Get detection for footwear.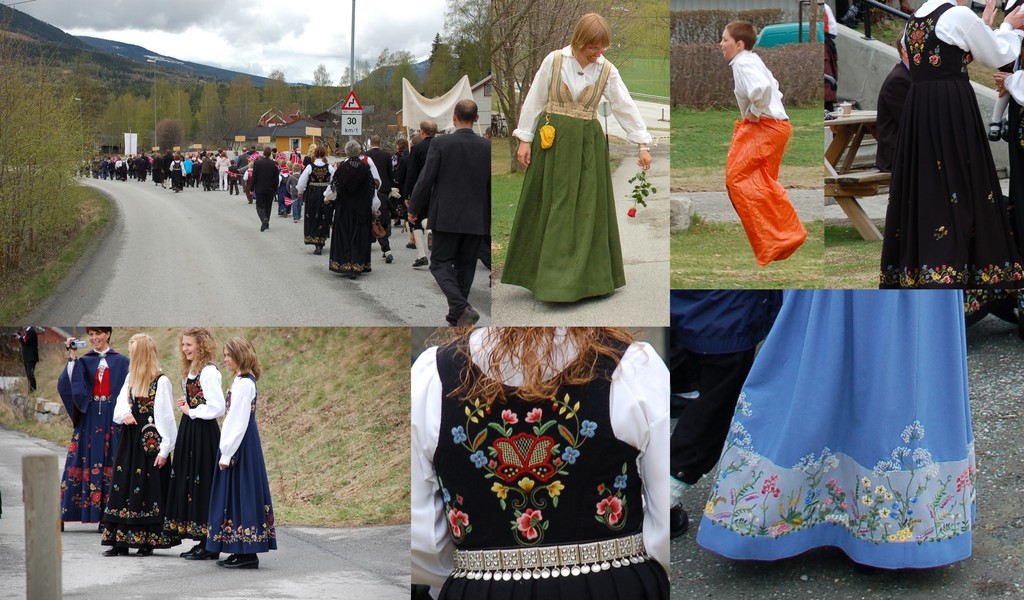
Detection: pyautogui.locateOnScreen(314, 245, 321, 256).
